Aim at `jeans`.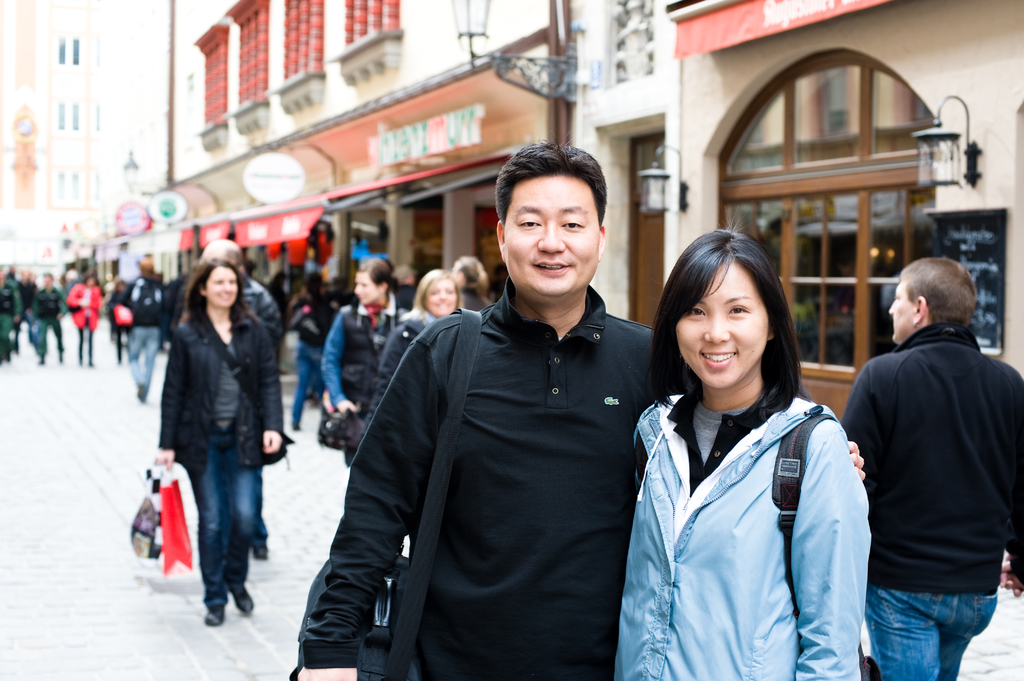
Aimed at (left=291, top=342, right=323, bottom=427).
